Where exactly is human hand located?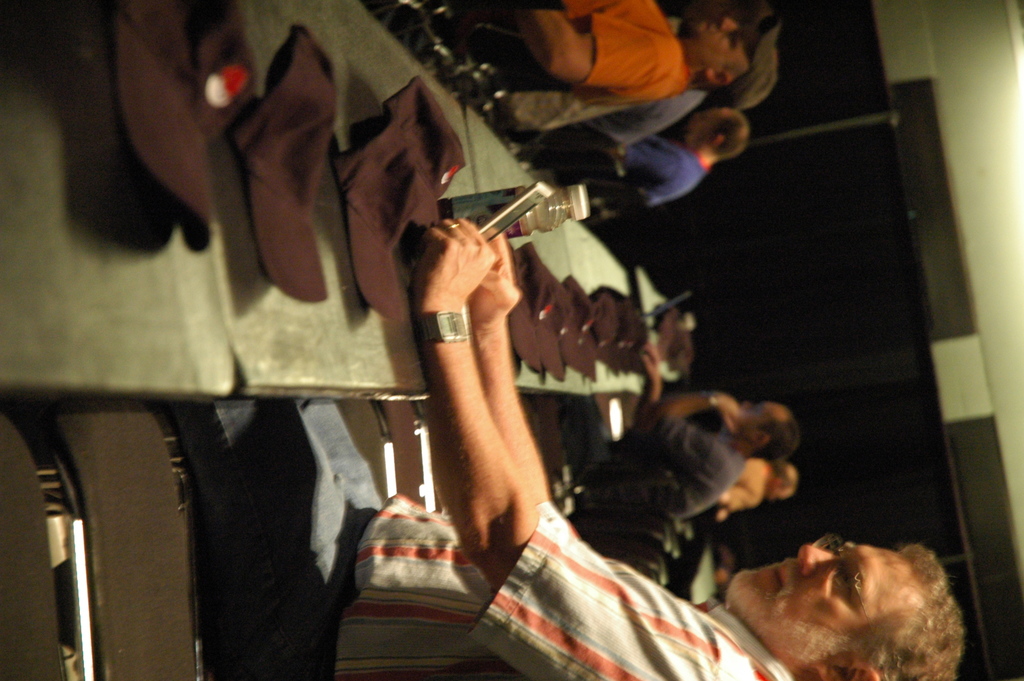
Its bounding box is region(463, 221, 520, 330).
